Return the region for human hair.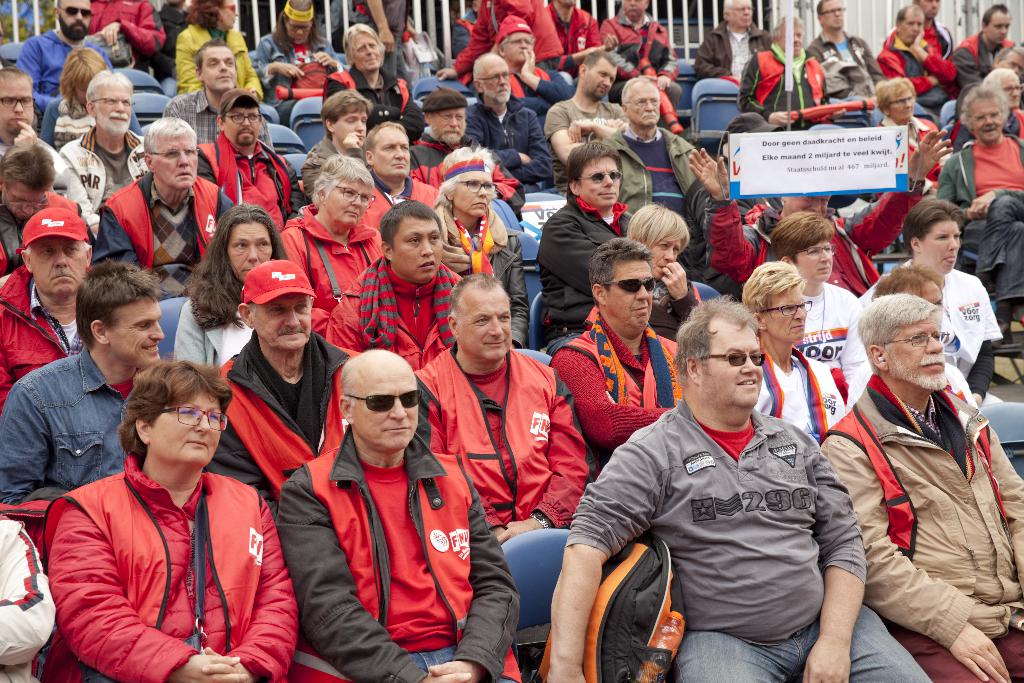
780, 13, 803, 31.
